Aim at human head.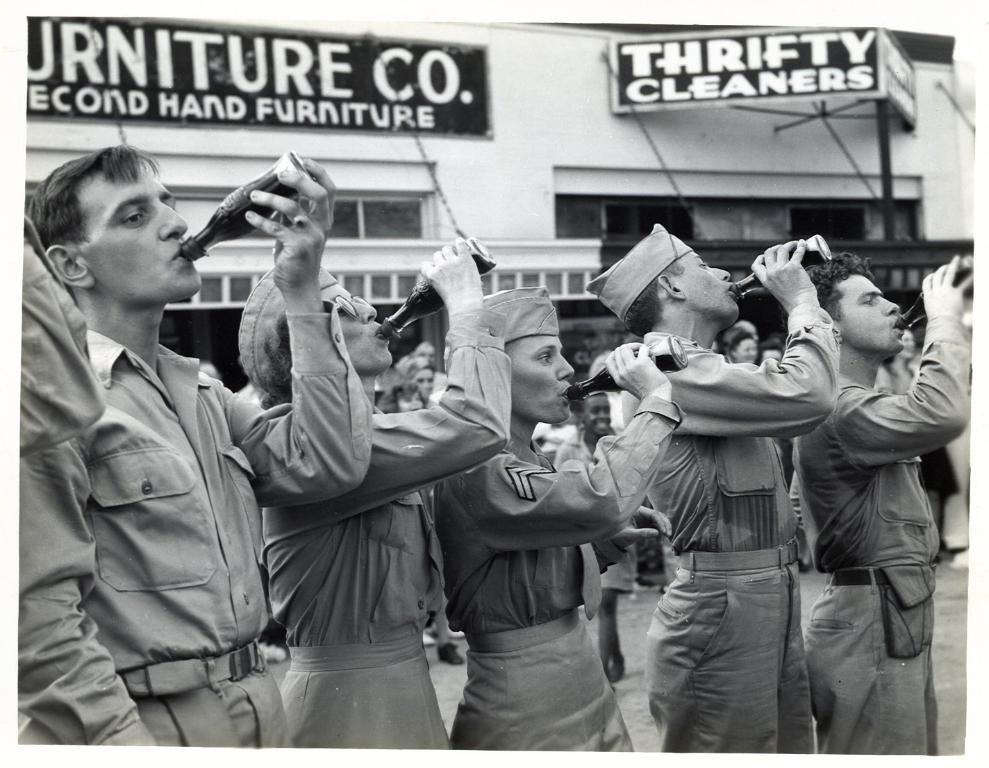
Aimed at x1=406, y1=366, x2=434, y2=399.
